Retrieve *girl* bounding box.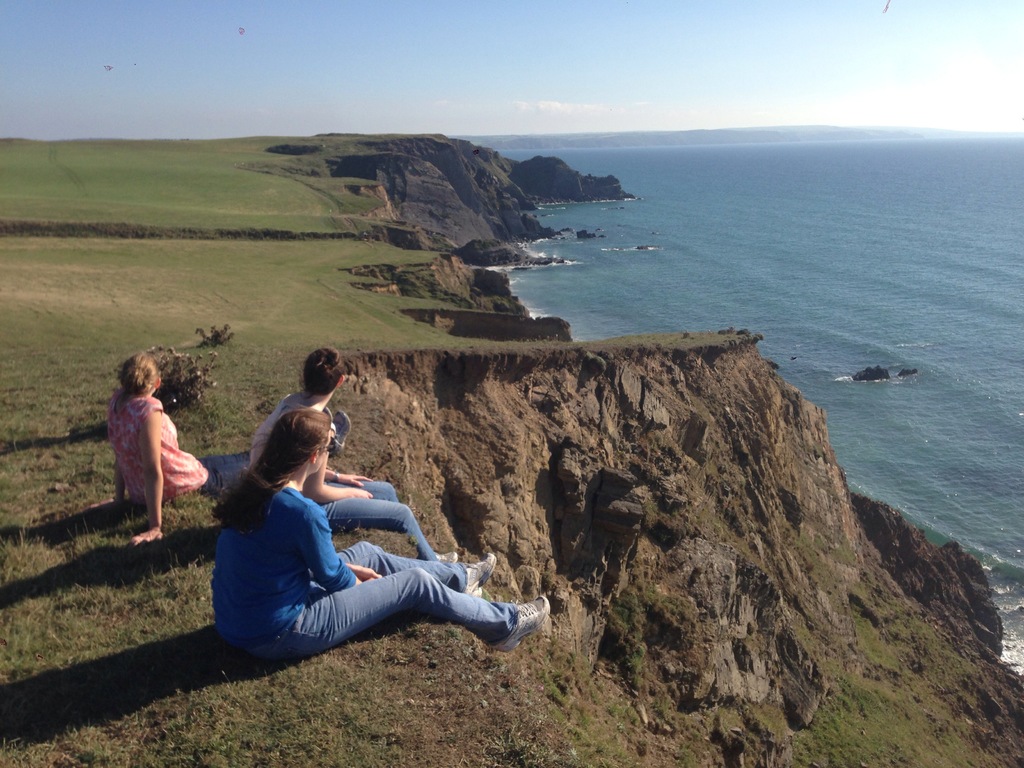
Bounding box: (99,356,341,542).
